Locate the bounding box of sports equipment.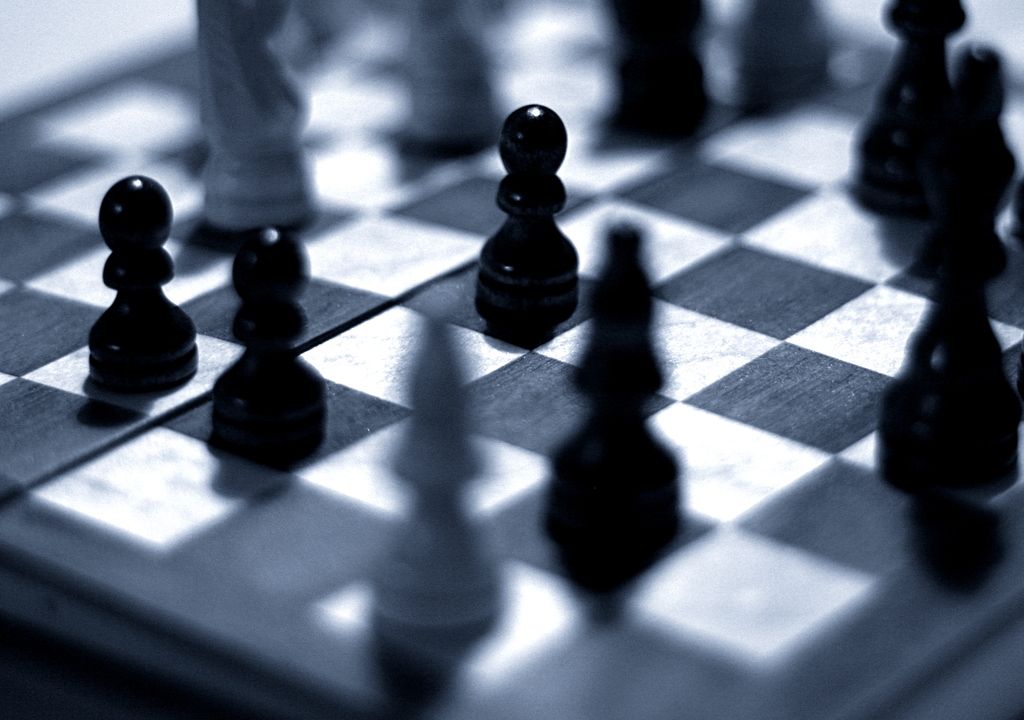
Bounding box: rect(543, 219, 689, 546).
